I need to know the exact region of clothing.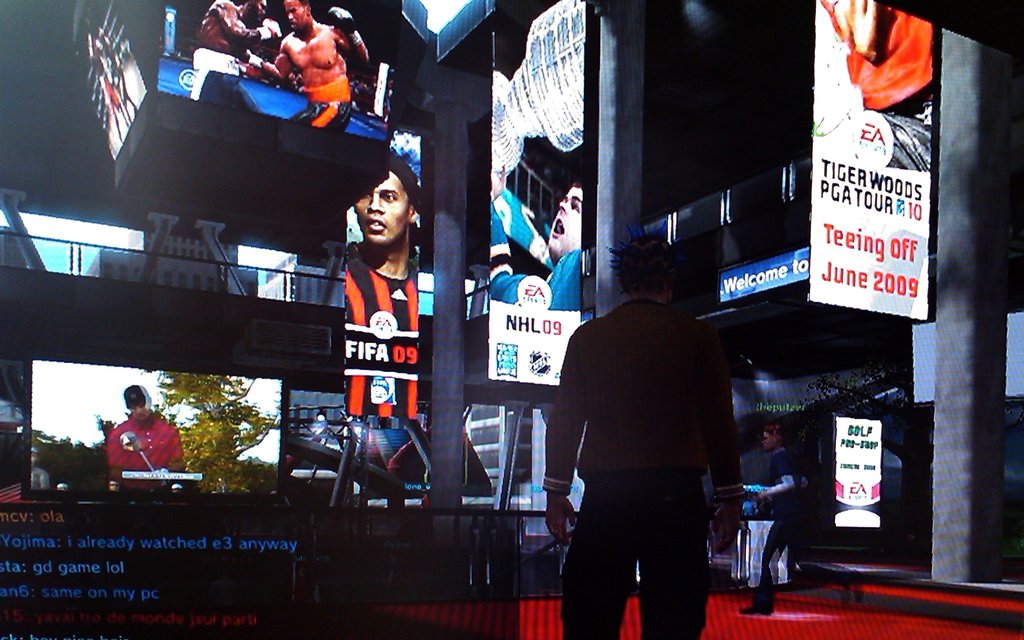
Region: l=330, t=248, r=441, b=410.
